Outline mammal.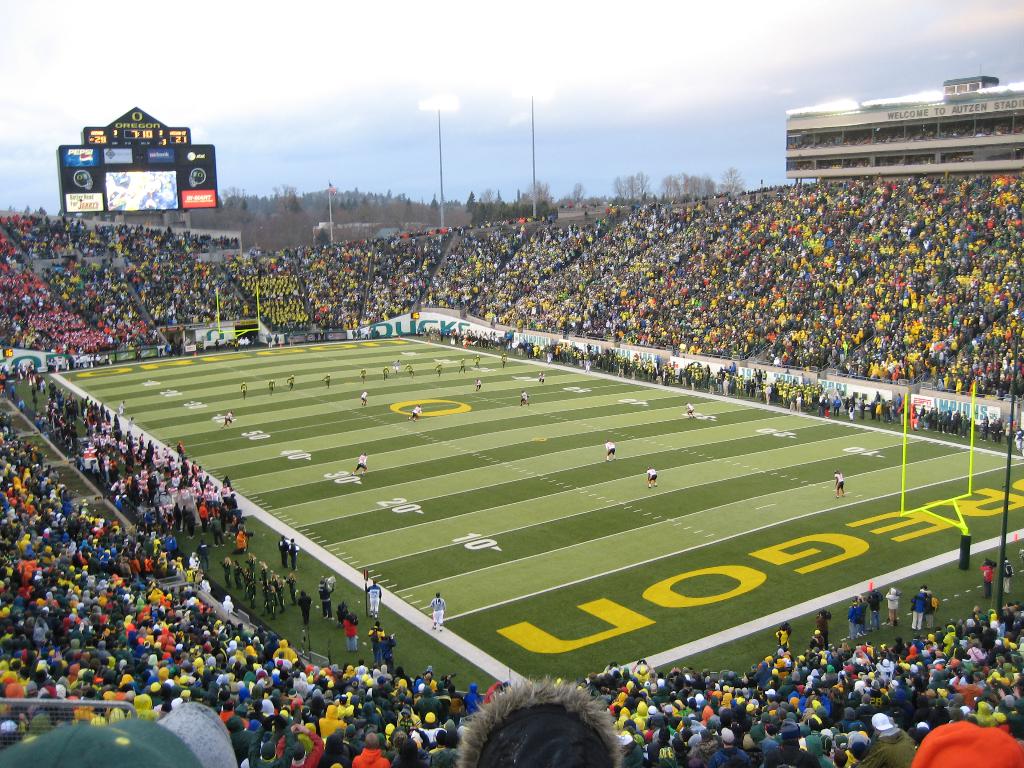
Outline: select_region(646, 467, 656, 486).
